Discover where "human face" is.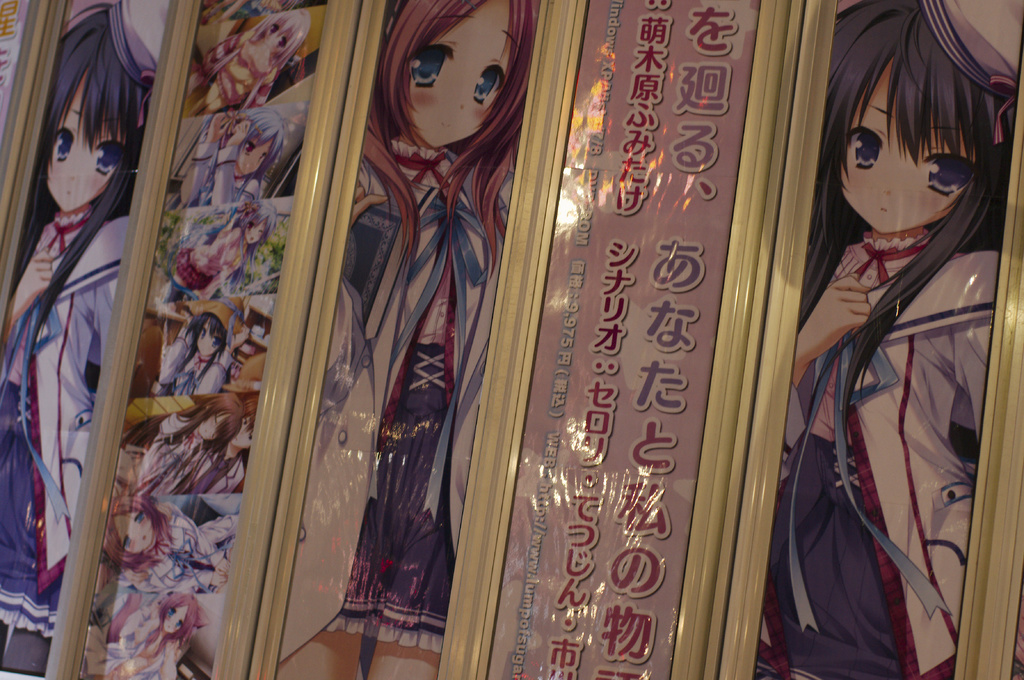
Discovered at <region>409, 0, 510, 150</region>.
